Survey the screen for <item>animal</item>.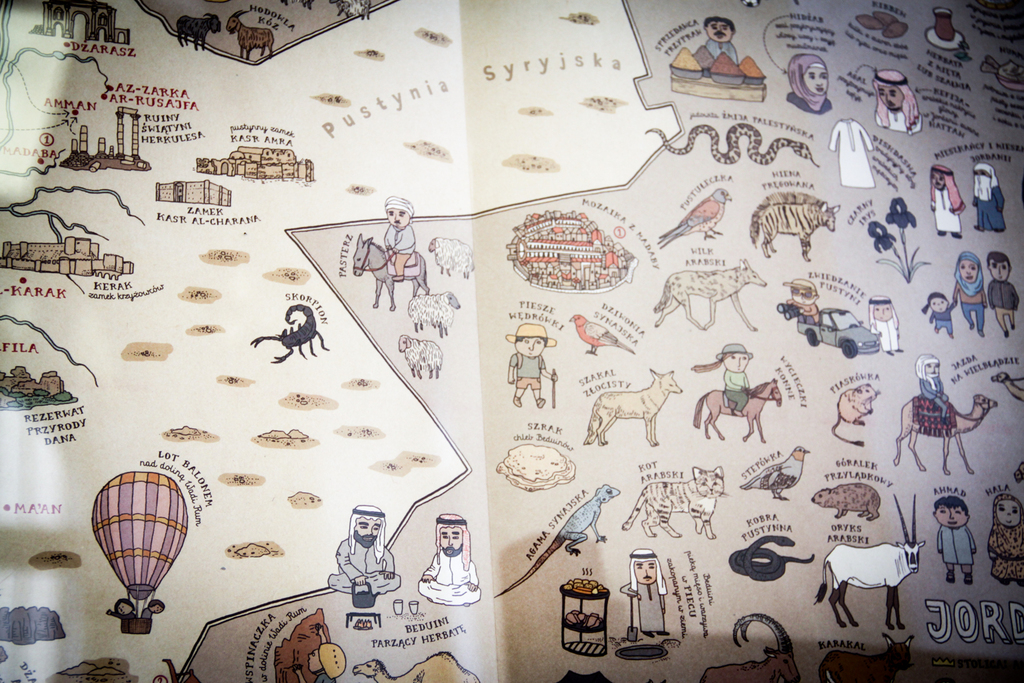
Survey found: BBox(899, 394, 996, 474).
